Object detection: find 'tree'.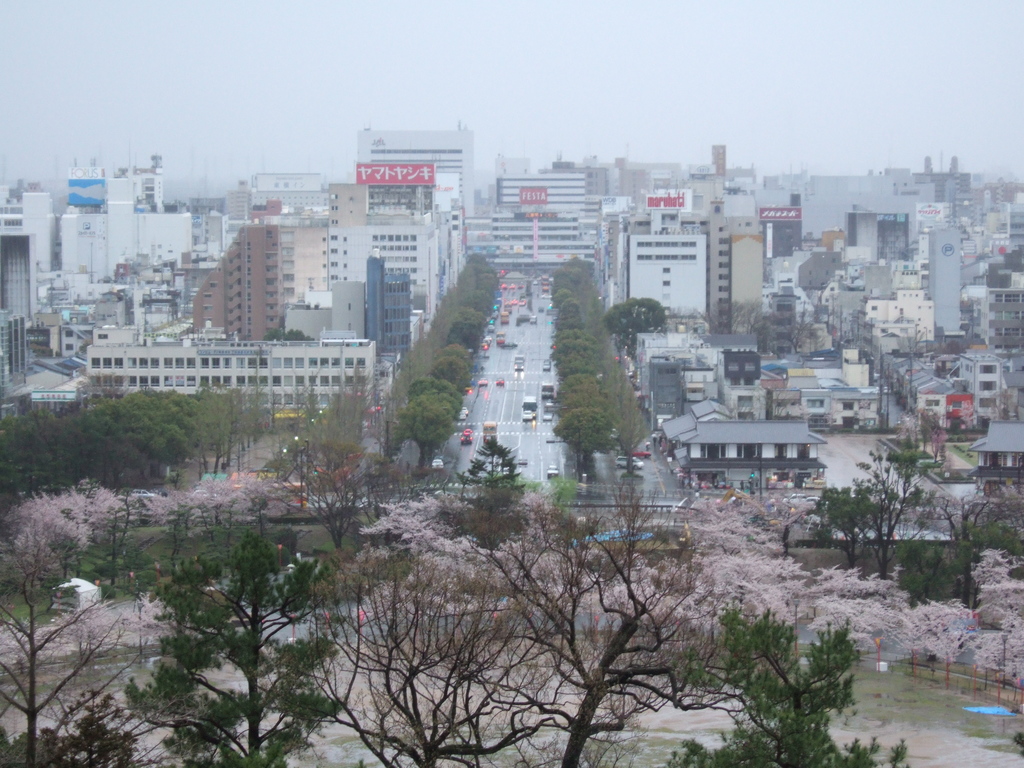
detection(924, 476, 1023, 605).
